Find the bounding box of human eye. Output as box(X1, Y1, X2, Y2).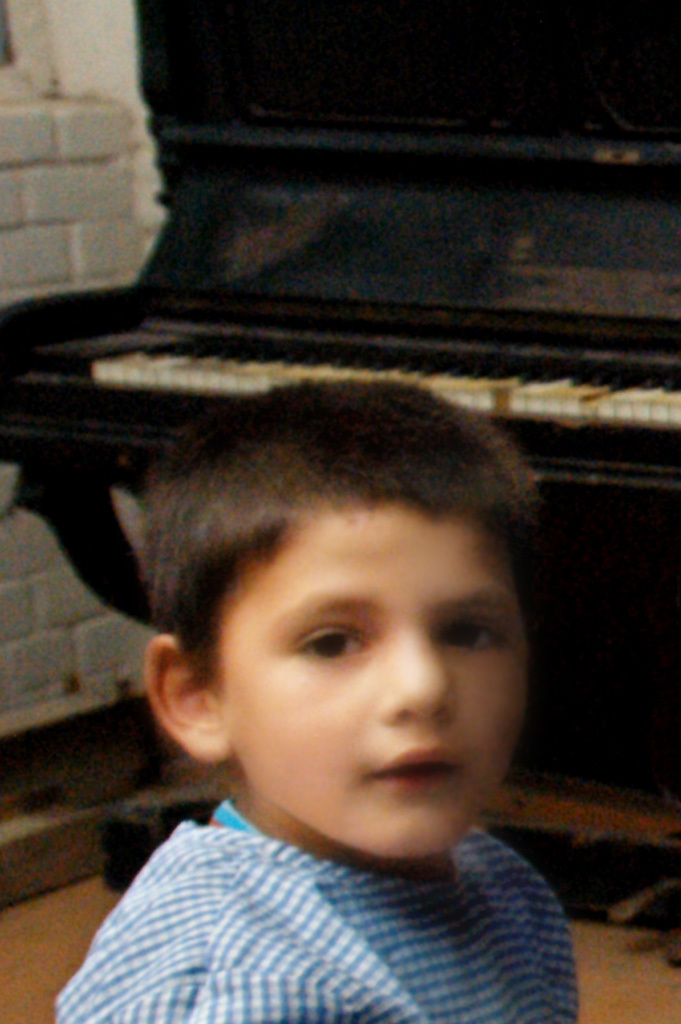
box(295, 624, 375, 663).
